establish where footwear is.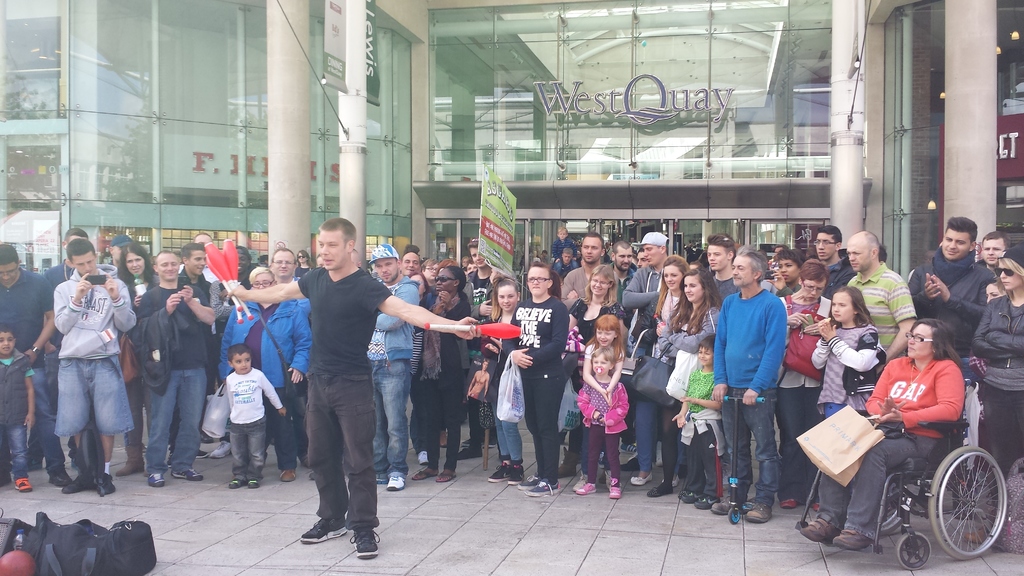
Established at x1=574, y1=469, x2=584, y2=487.
